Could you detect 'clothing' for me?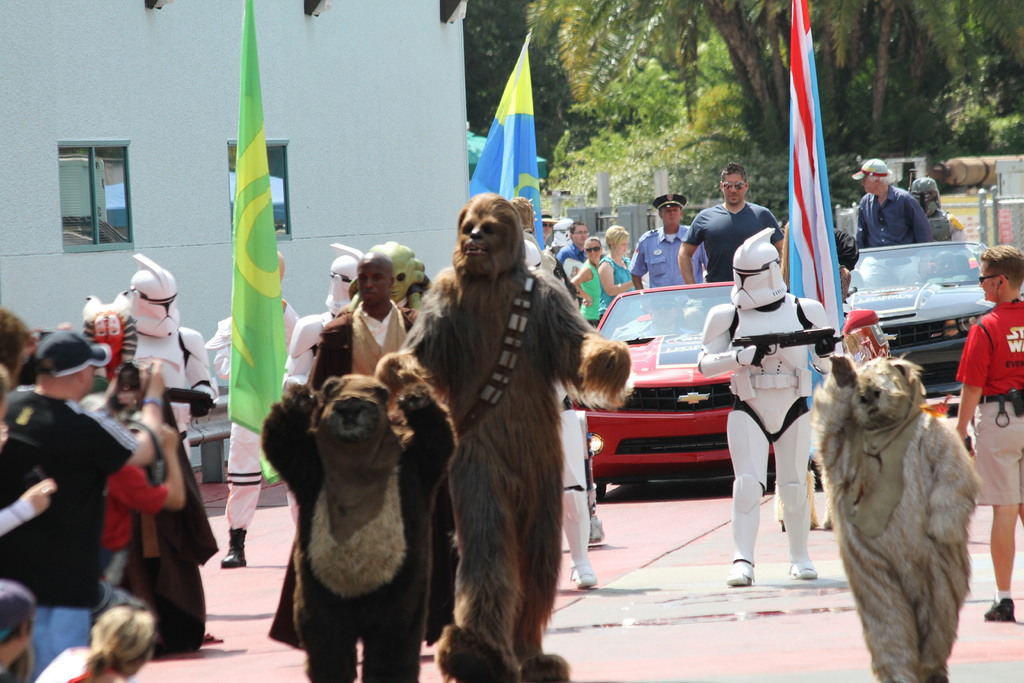
Detection result: 204/313/297/528.
